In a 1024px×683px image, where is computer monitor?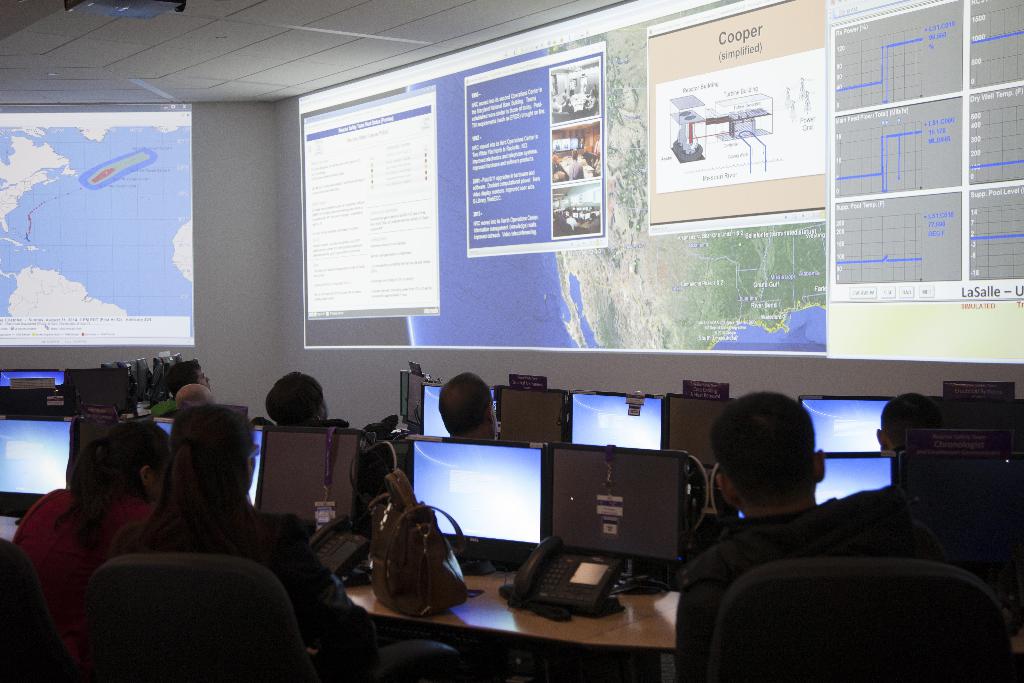
box=[135, 358, 154, 399].
